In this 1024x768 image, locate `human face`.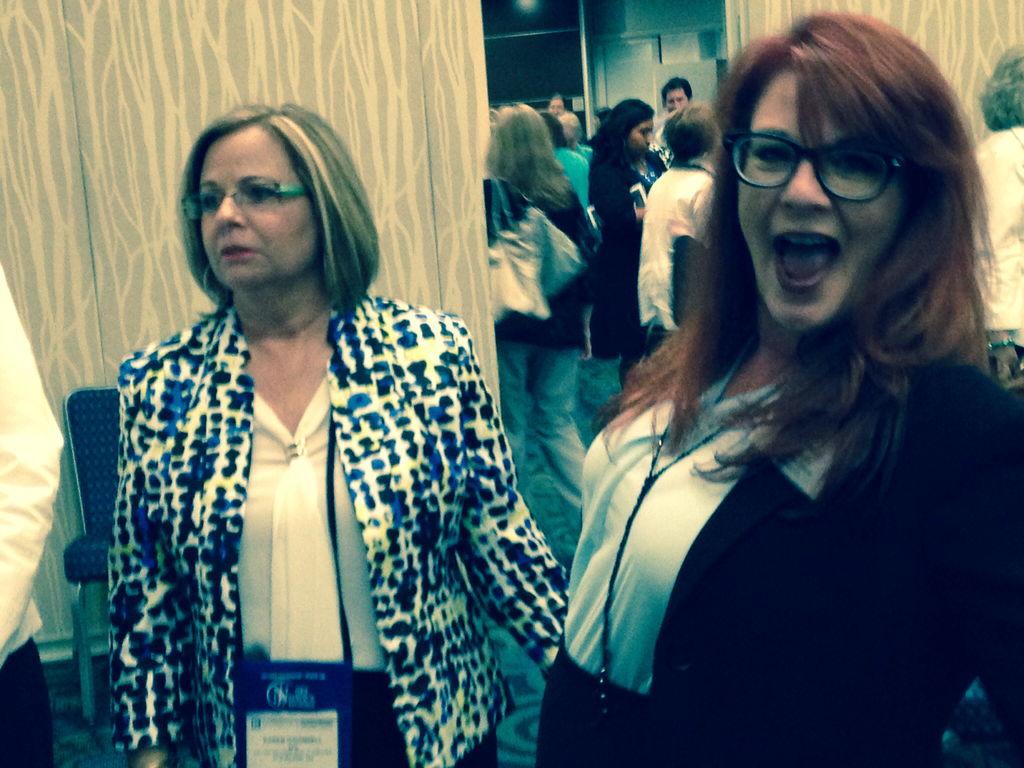
Bounding box: pyautogui.locateOnScreen(193, 125, 336, 295).
